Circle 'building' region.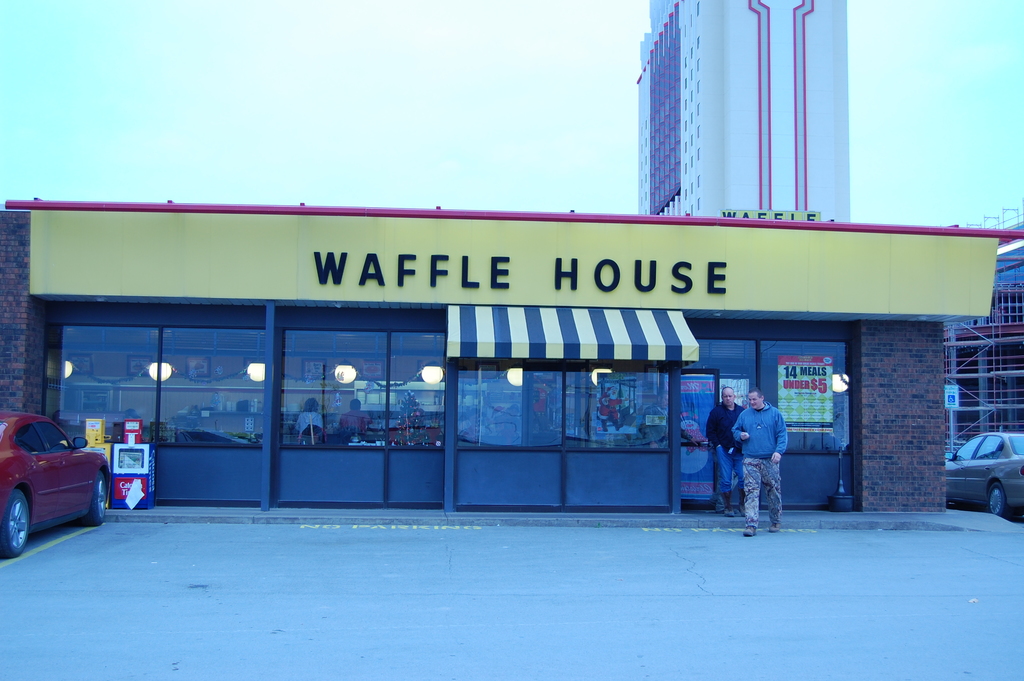
Region: (947,200,1023,454).
